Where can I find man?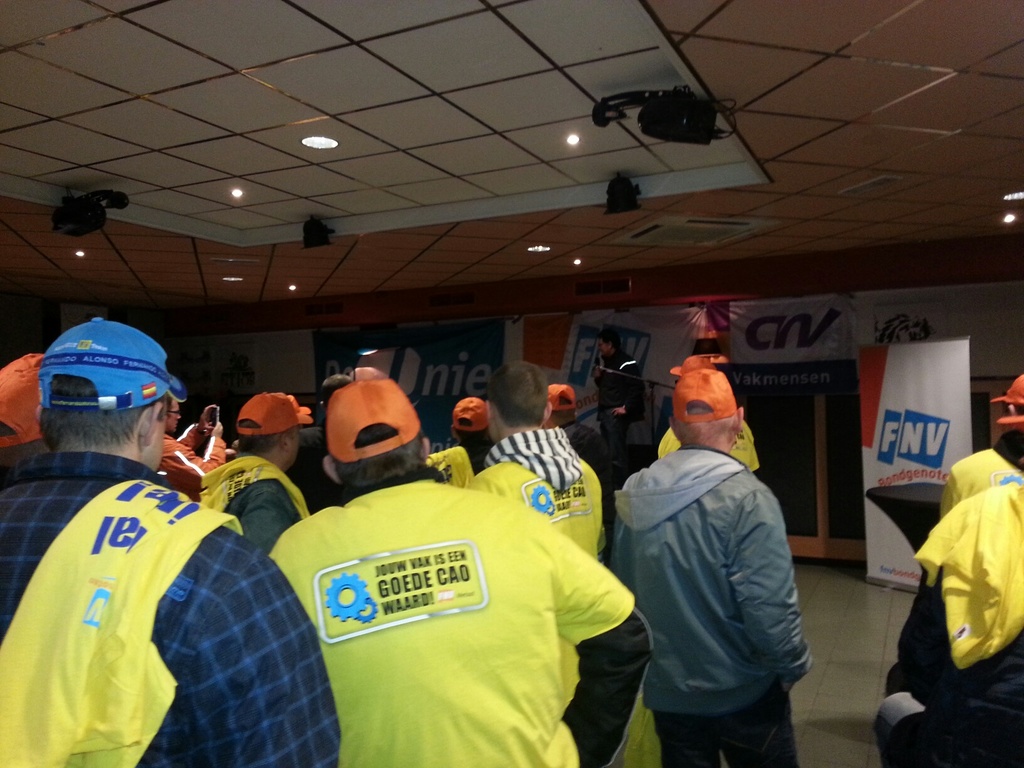
You can find it at [left=447, top=390, right=491, bottom=484].
